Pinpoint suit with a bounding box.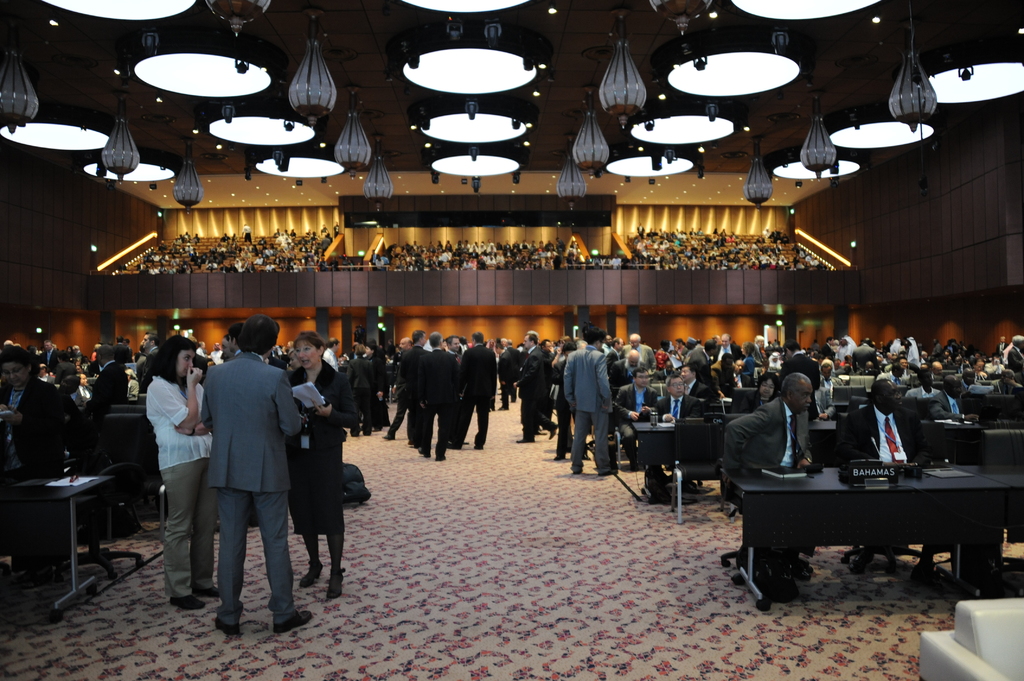
<bbox>92, 362, 126, 409</bbox>.
